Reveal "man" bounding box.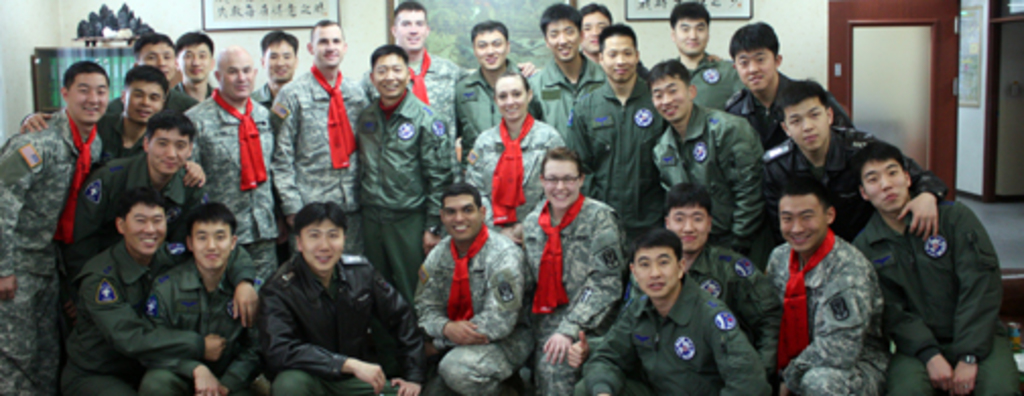
Revealed: l=69, t=189, r=246, b=394.
